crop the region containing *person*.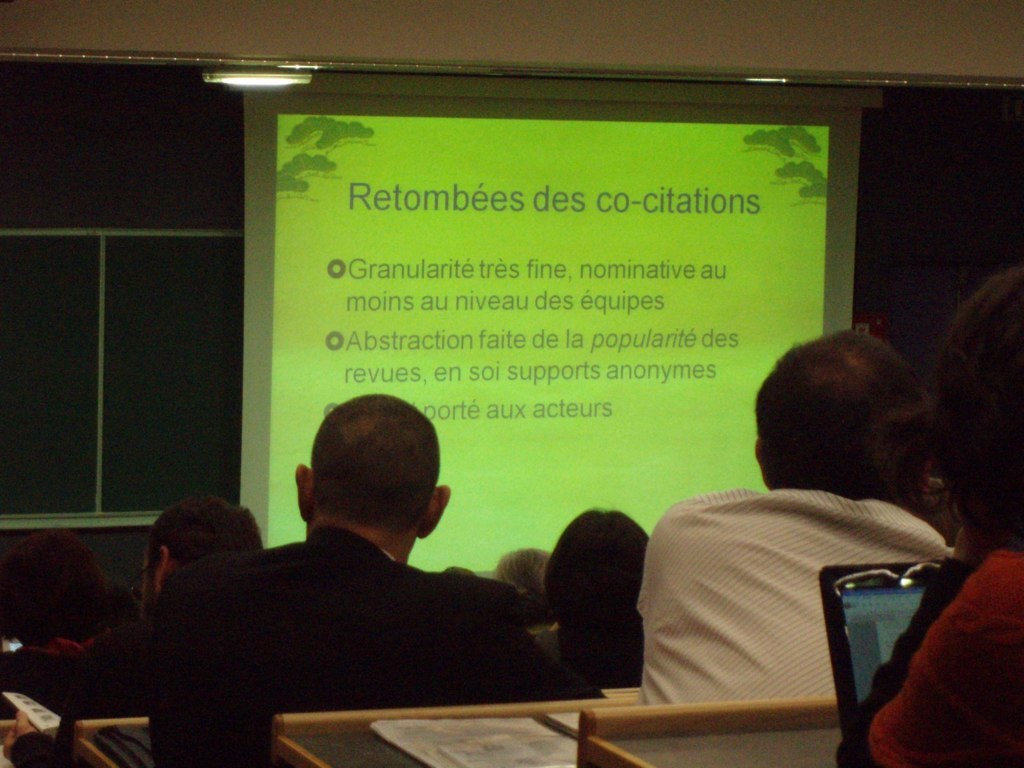
Crop region: (495, 548, 556, 599).
